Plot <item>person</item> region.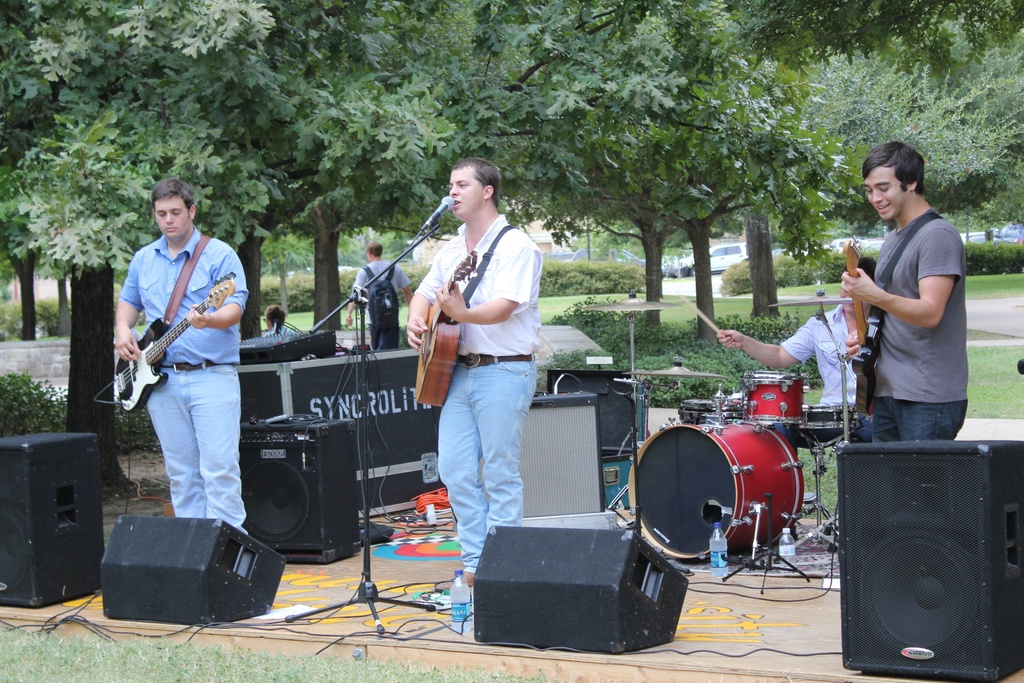
Plotted at [259,309,292,344].
